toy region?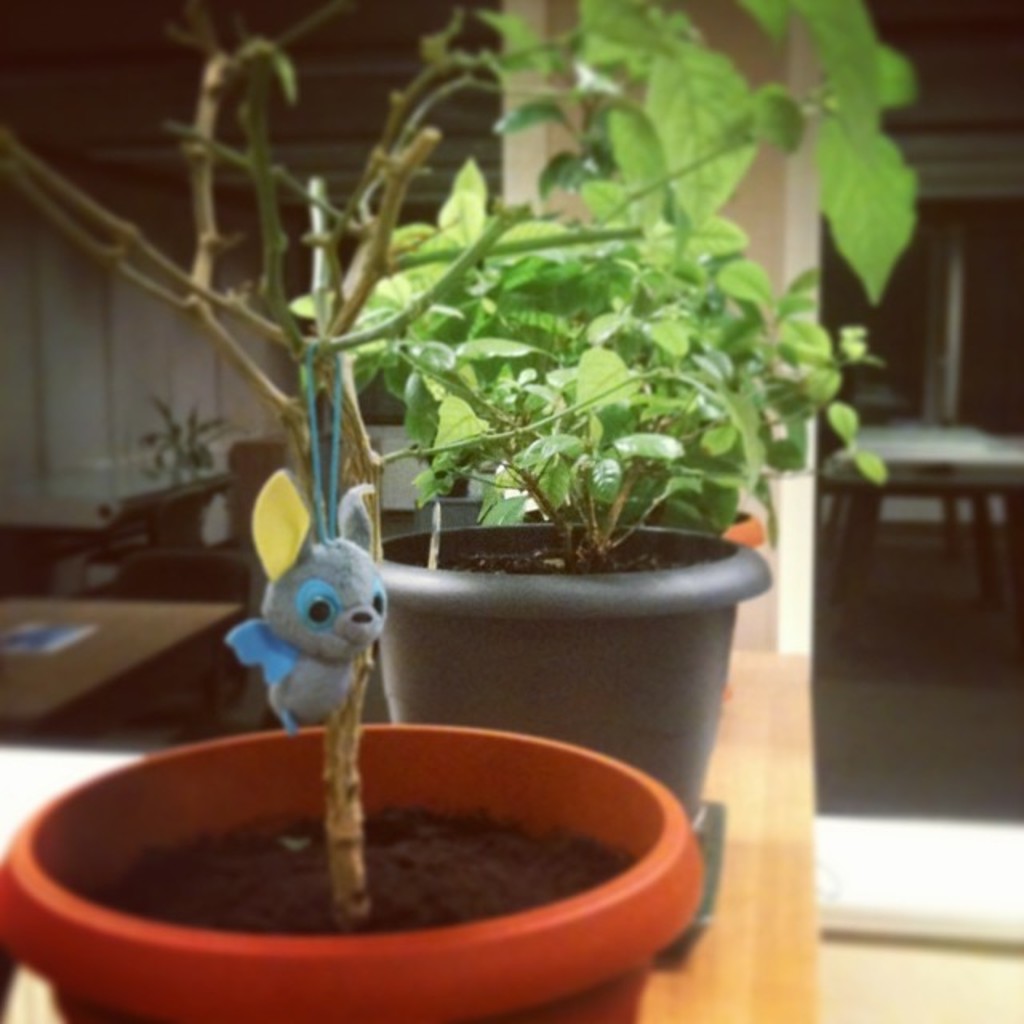
(x1=222, y1=470, x2=397, y2=736)
